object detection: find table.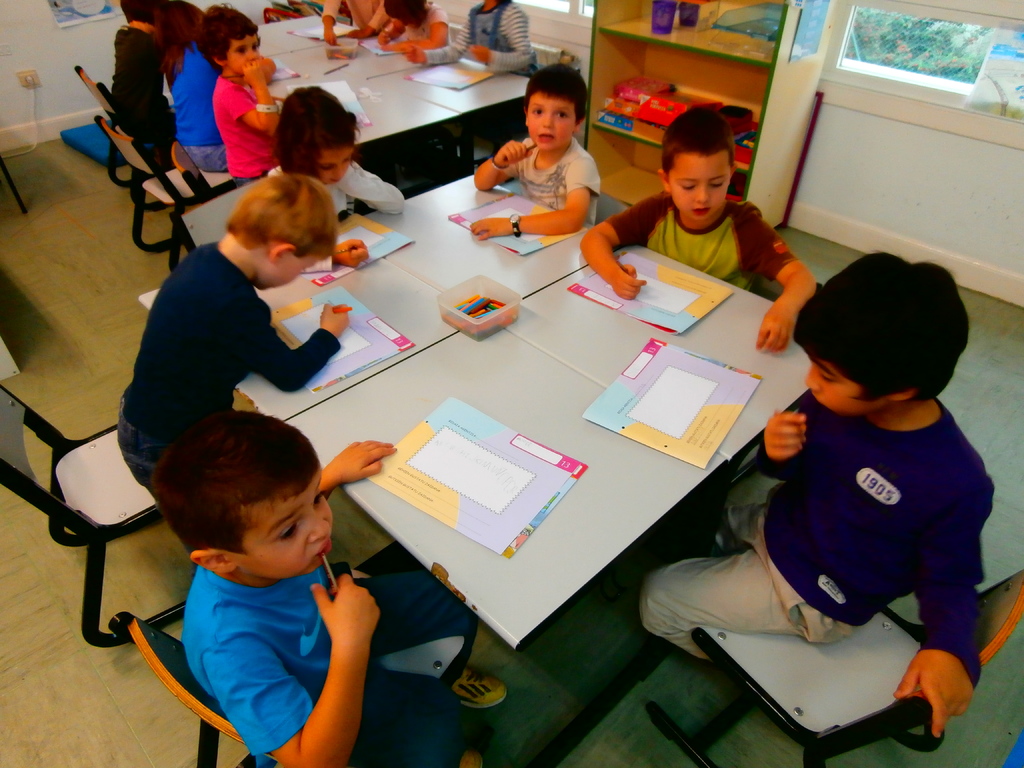
142 240 463 419.
